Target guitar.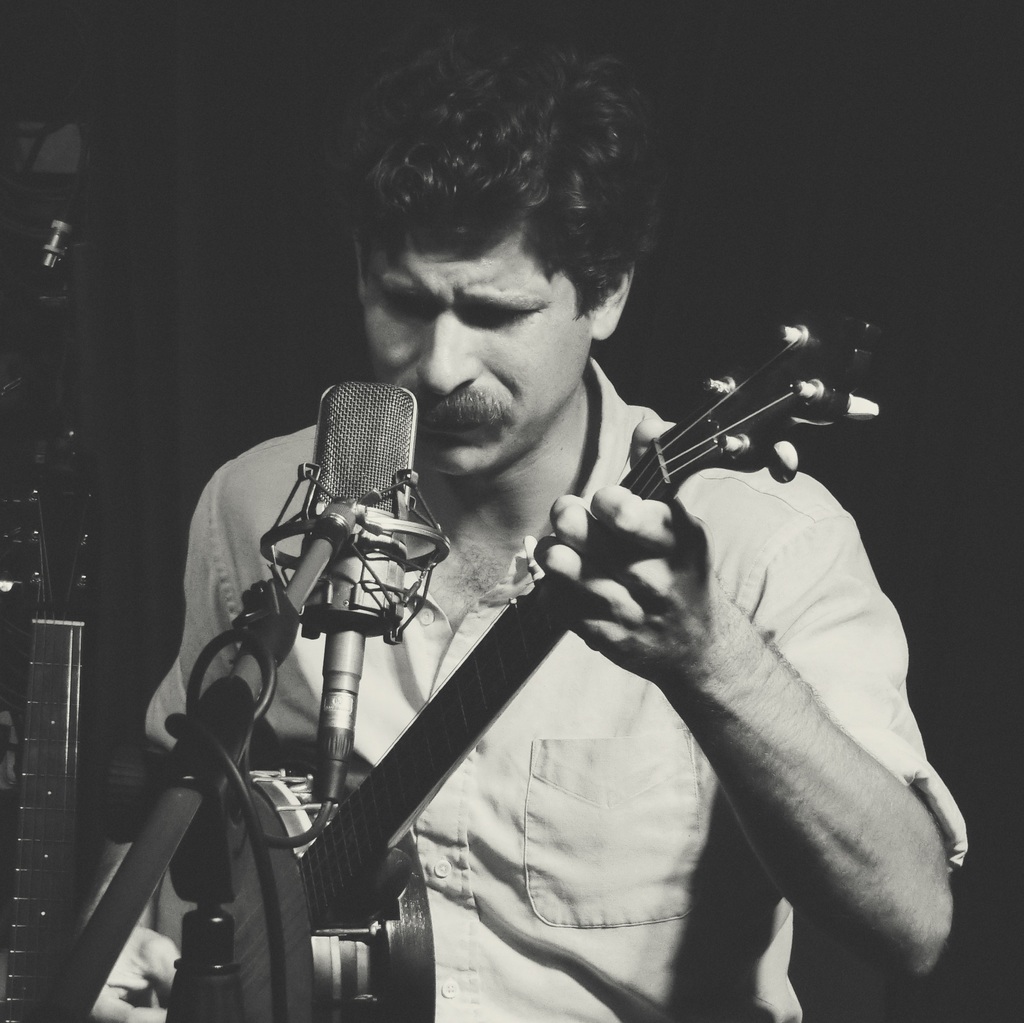
Target region: bbox=(147, 305, 890, 1022).
